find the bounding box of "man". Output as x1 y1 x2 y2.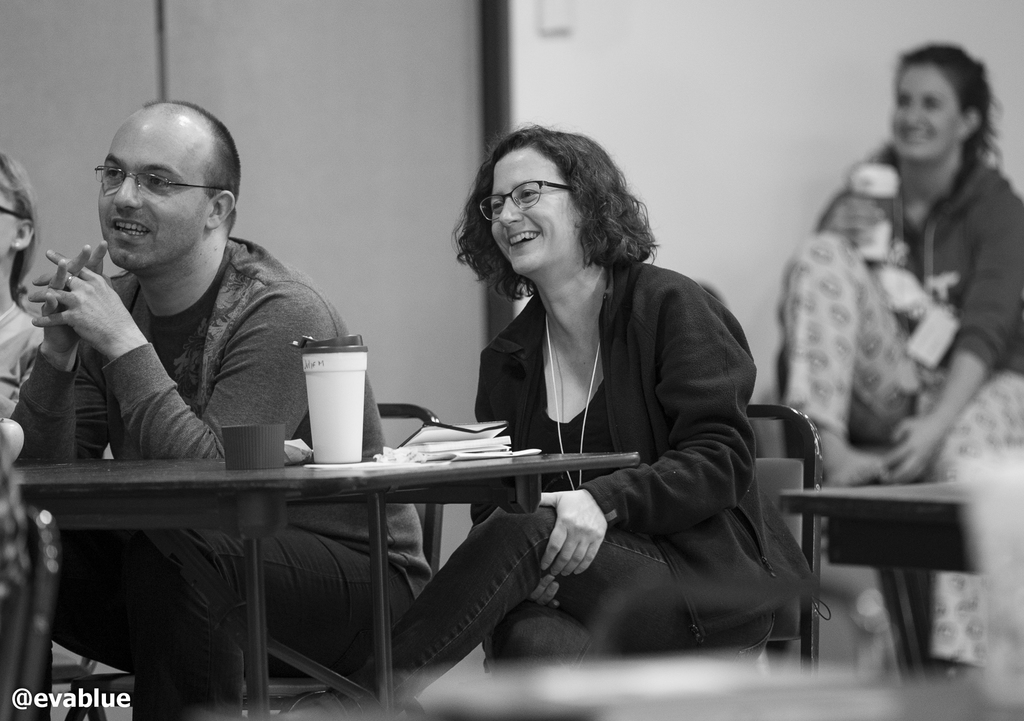
8 101 435 720.
